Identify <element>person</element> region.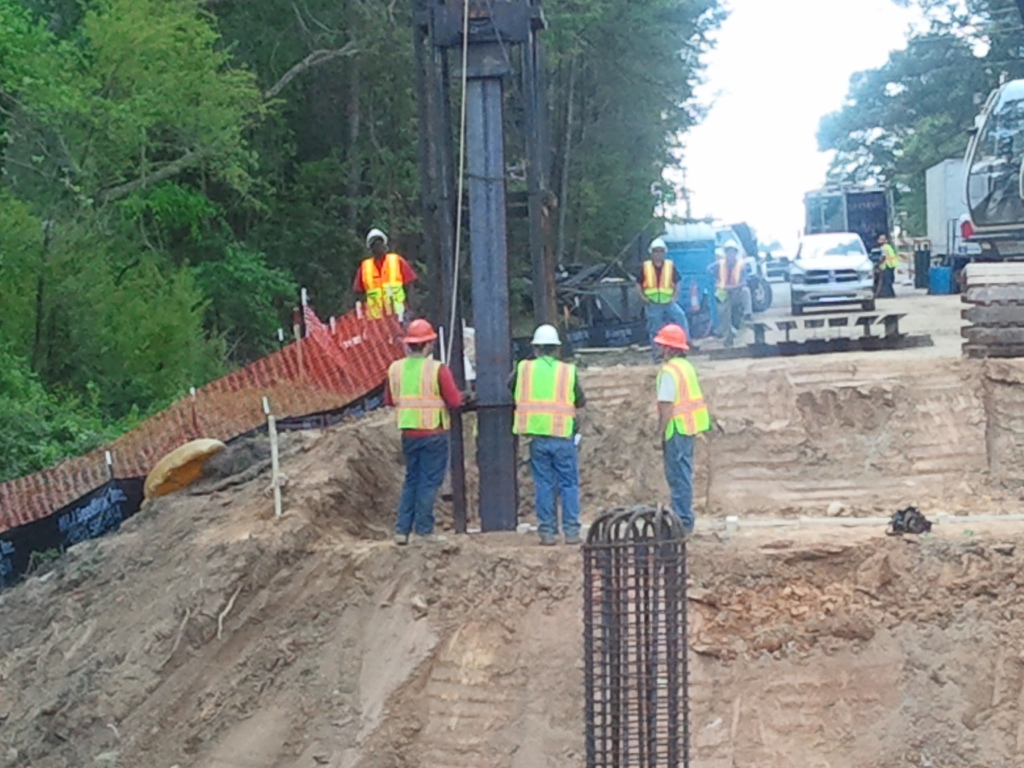
Region: select_region(706, 241, 749, 347).
